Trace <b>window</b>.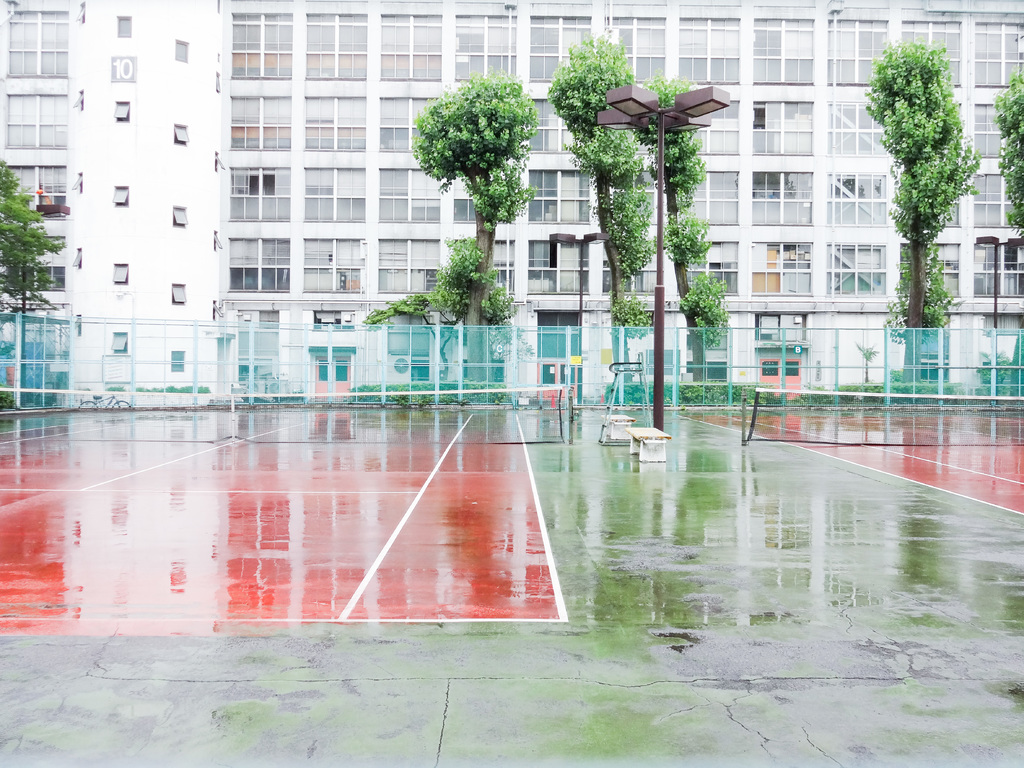
Traced to bbox=(212, 0, 221, 16).
